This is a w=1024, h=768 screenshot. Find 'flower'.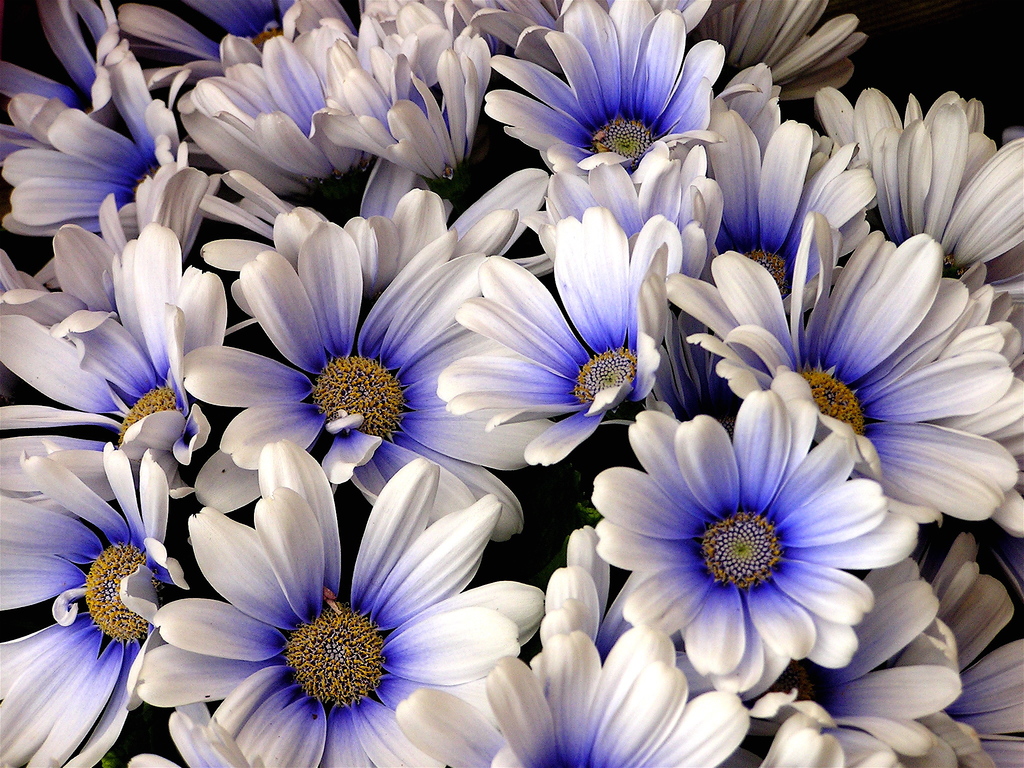
Bounding box: <bbox>703, 65, 865, 315</bbox>.
